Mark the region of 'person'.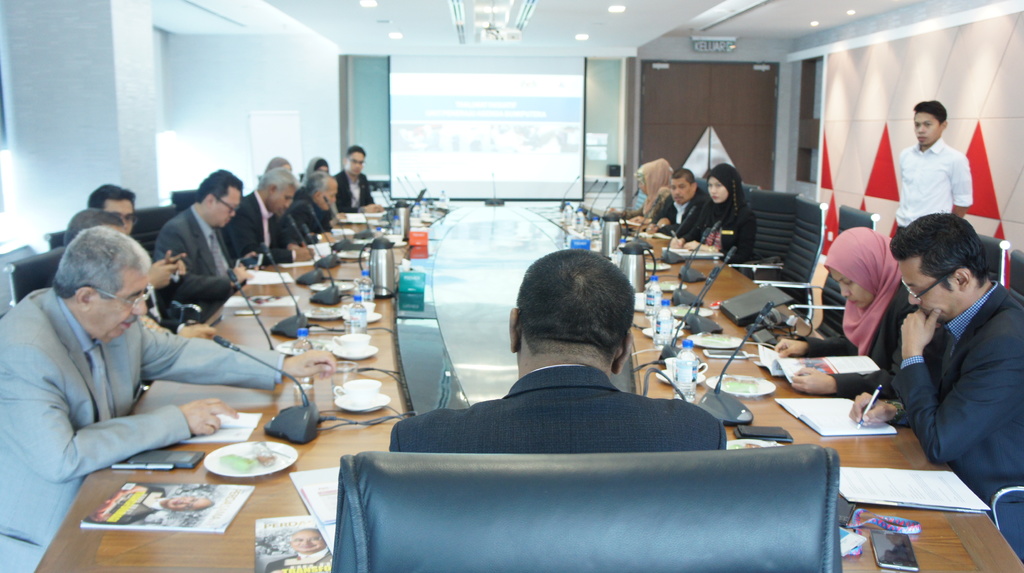
Region: region(382, 243, 747, 477).
